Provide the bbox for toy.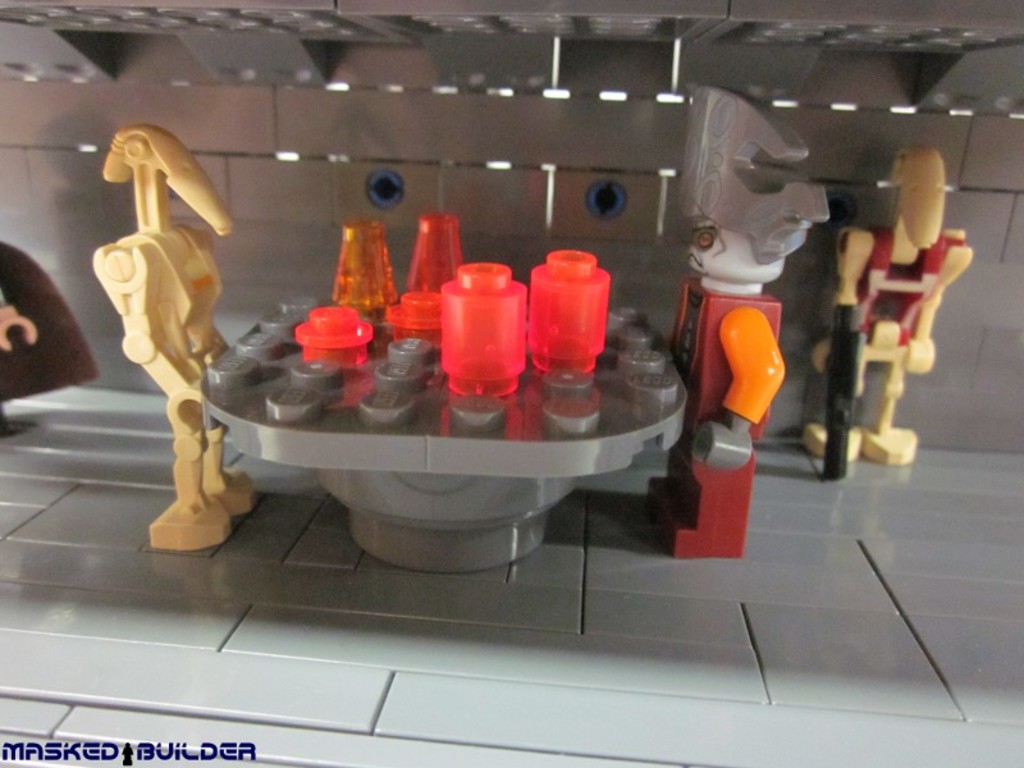
box=[332, 220, 398, 307].
